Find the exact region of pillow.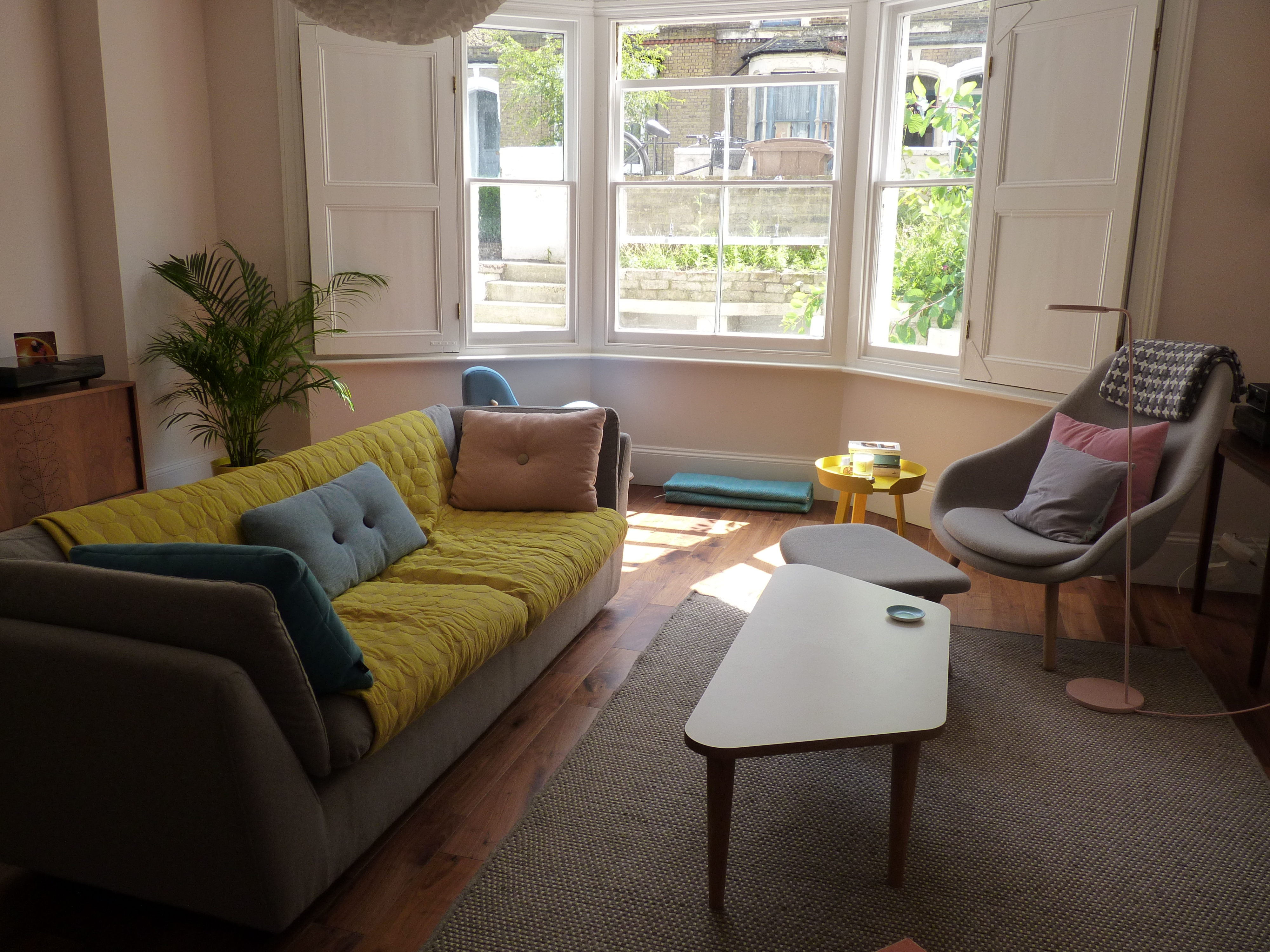
Exact region: 135:123:197:170.
